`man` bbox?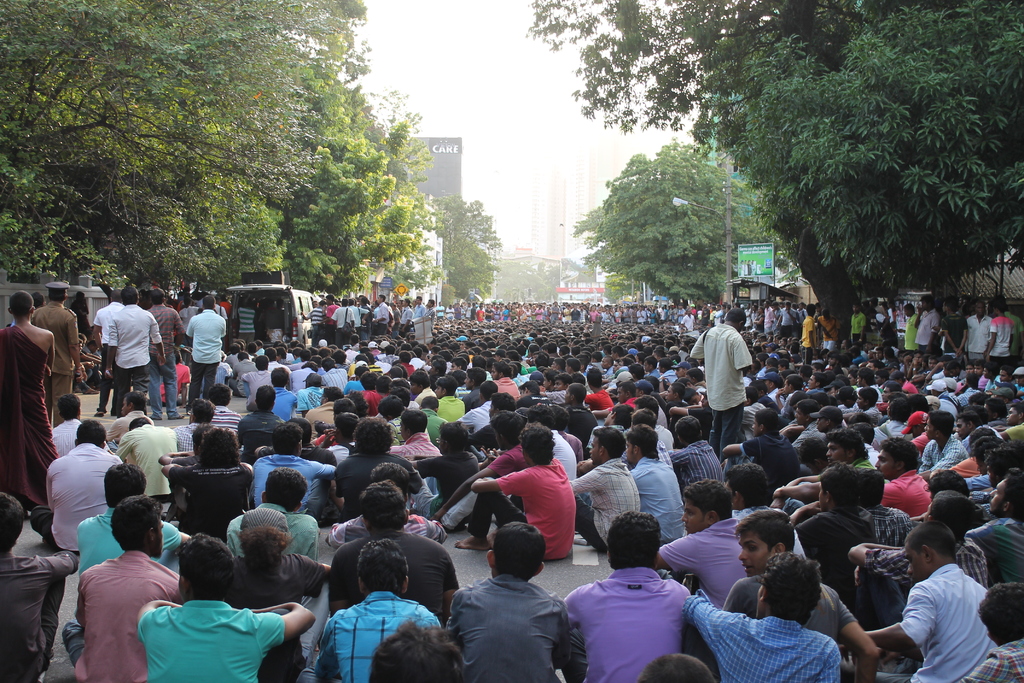
<box>239,355,273,411</box>
